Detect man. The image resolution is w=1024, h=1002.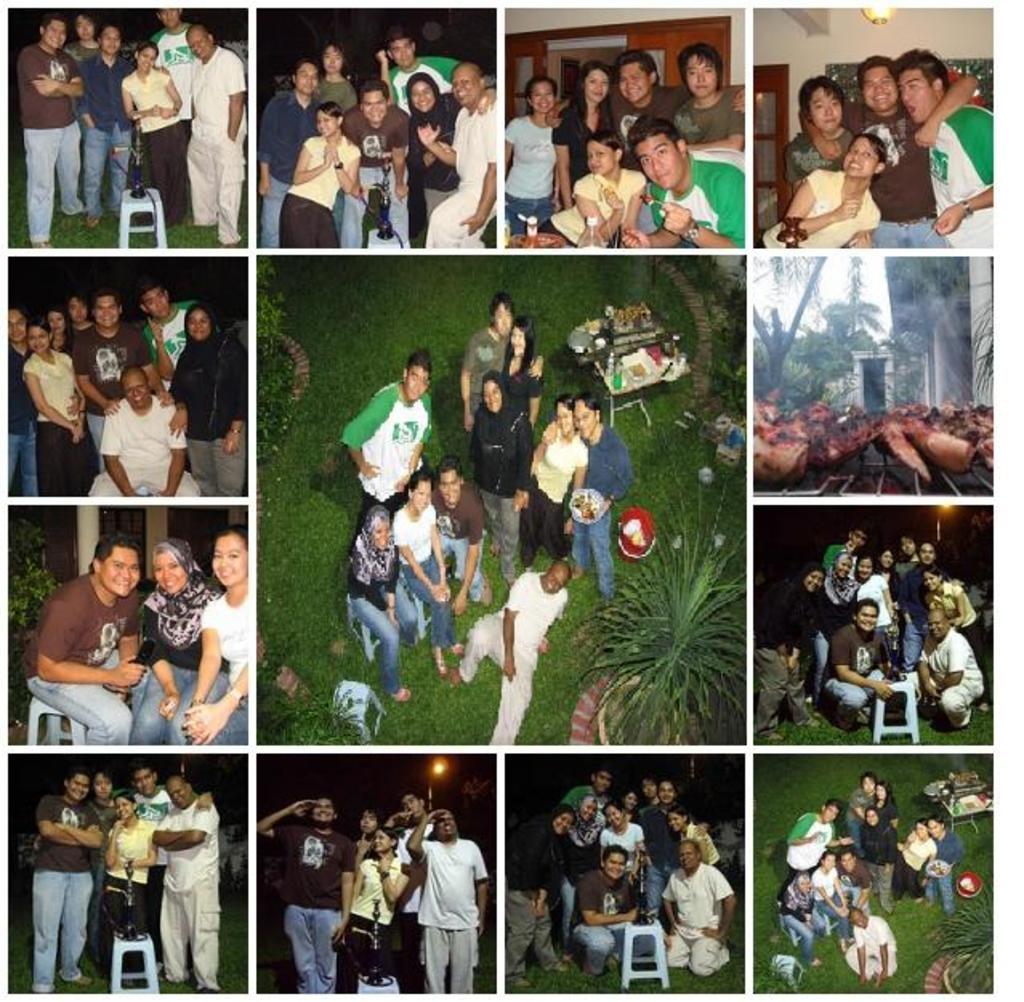
pyautogui.locateOnScreen(401, 803, 490, 994).
